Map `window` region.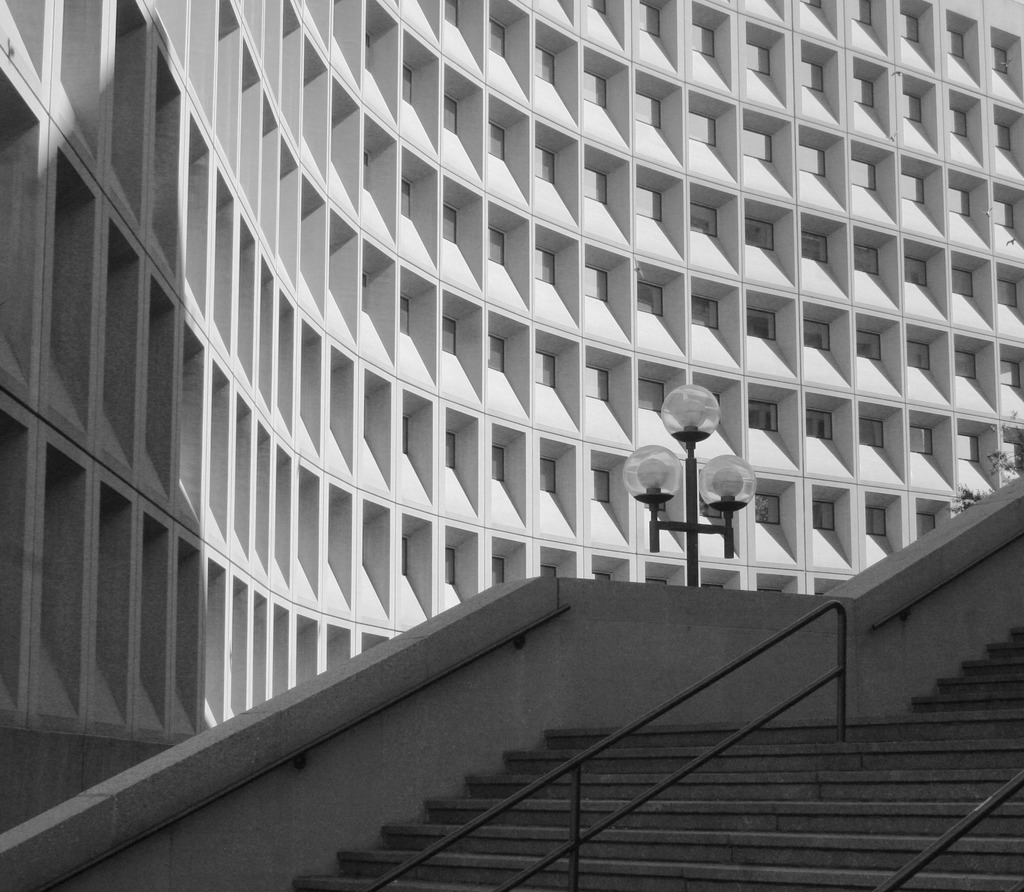
Mapped to (534, 148, 562, 192).
